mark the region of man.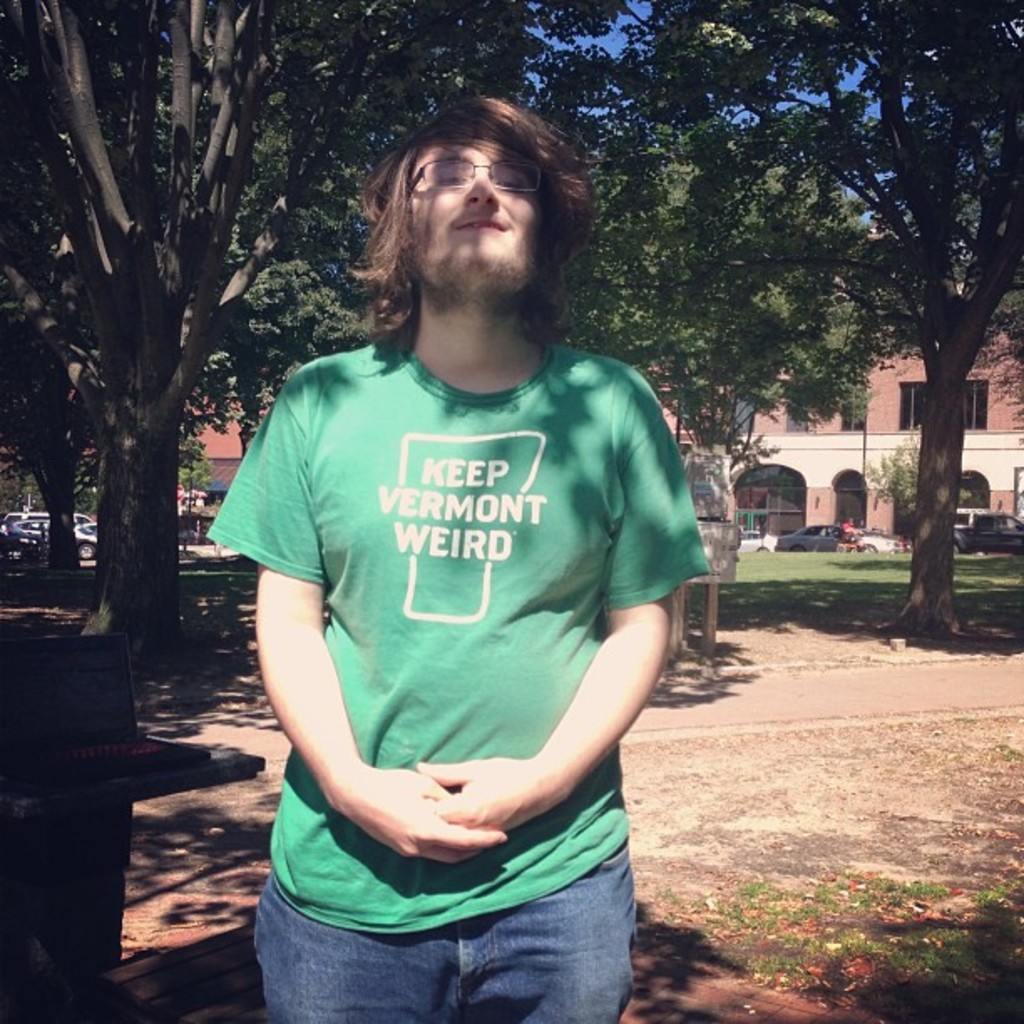
Region: [207, 79, 719, 1011].
